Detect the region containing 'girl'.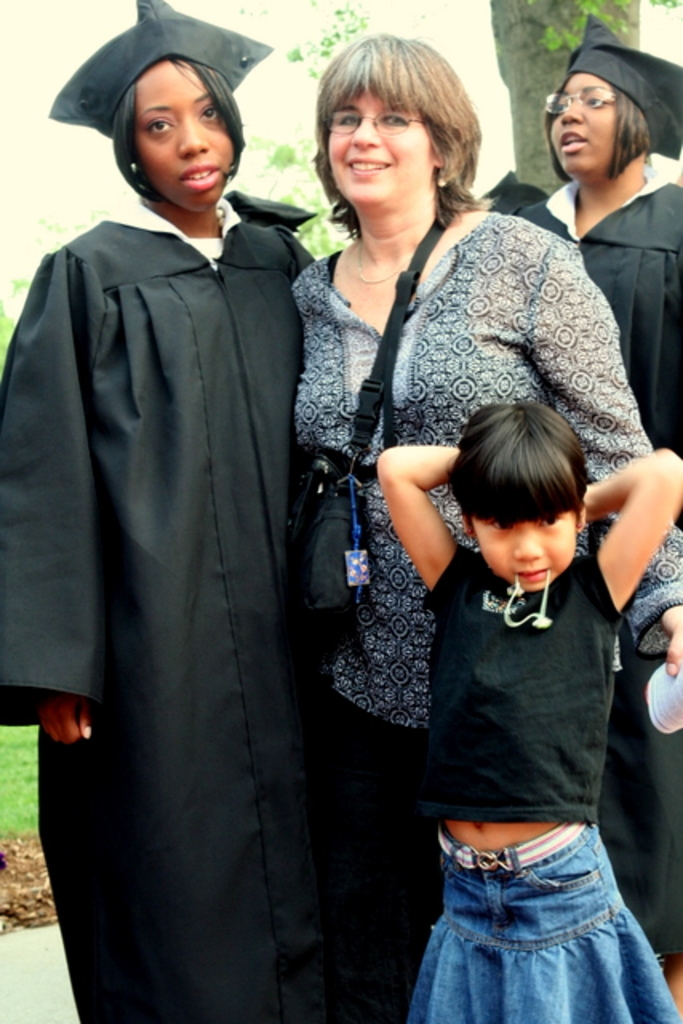
detection(376, 400, 681, 1022).
